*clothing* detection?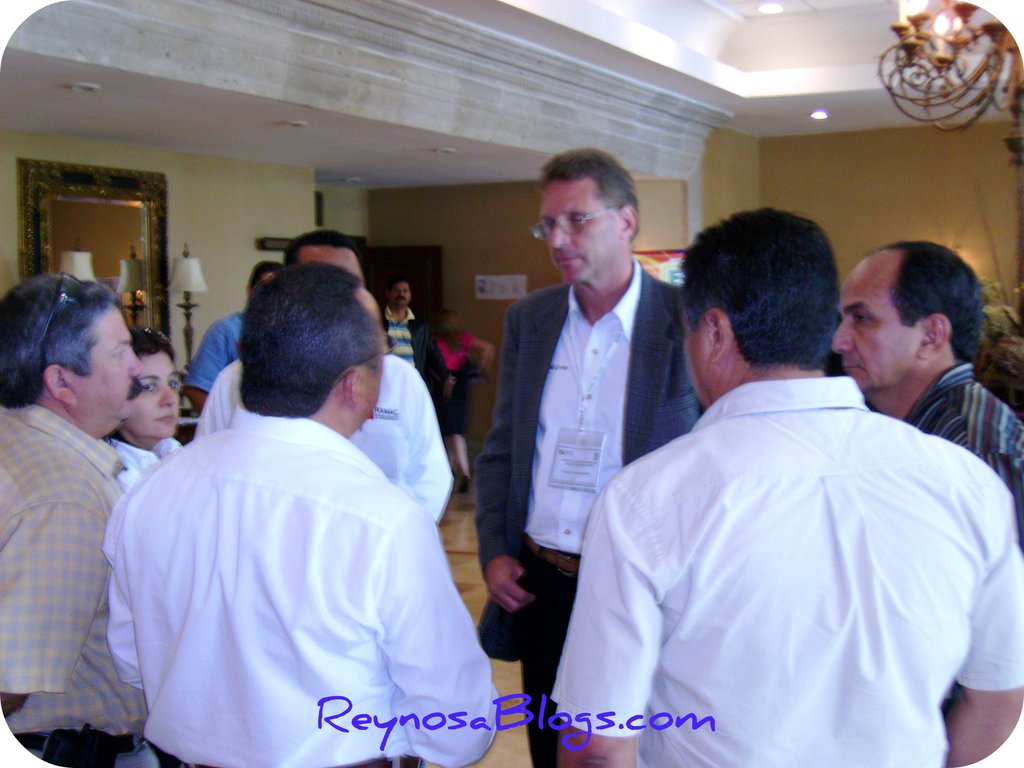
(0, 400, 159, 767)
